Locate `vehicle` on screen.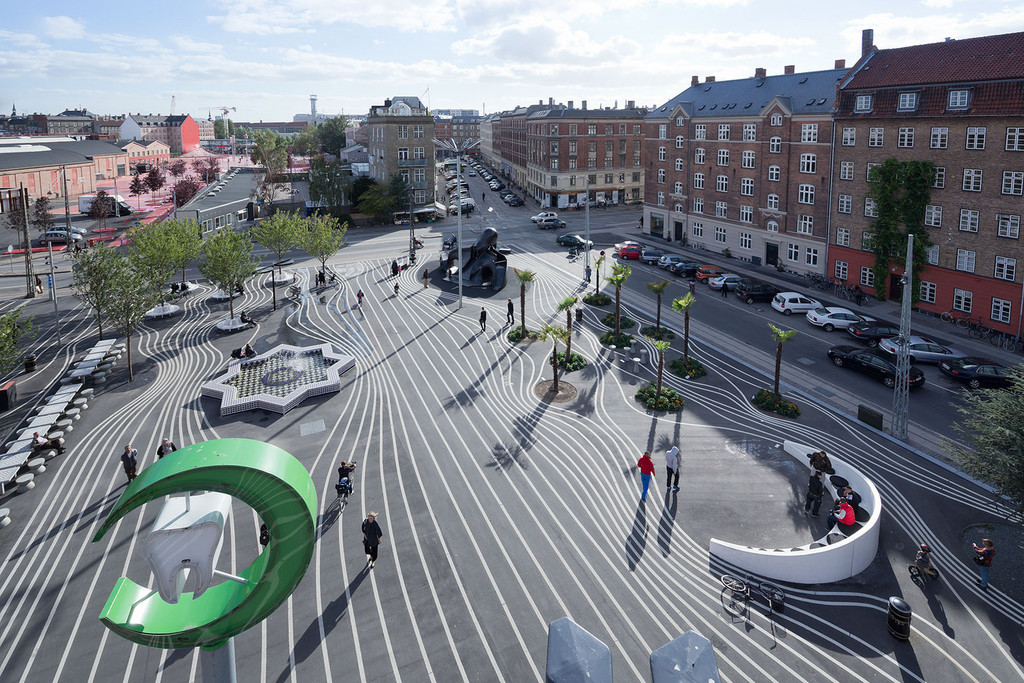
On screen at crop(829, 346, 924, 396).
